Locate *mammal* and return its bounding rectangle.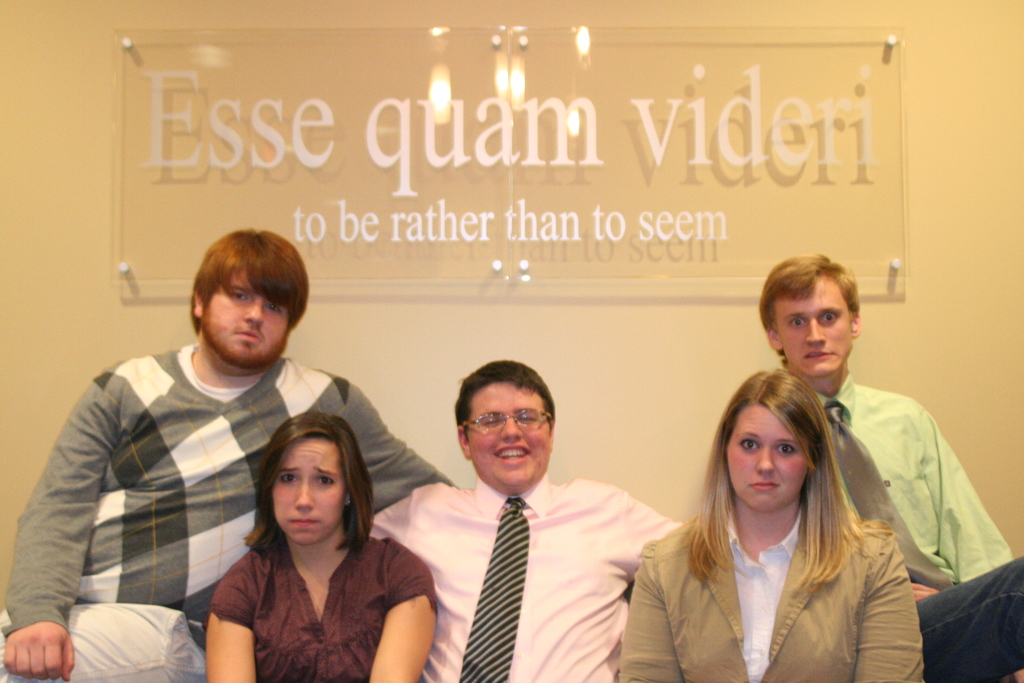
[x1=203, y1=407, x2=440, y2=682].
